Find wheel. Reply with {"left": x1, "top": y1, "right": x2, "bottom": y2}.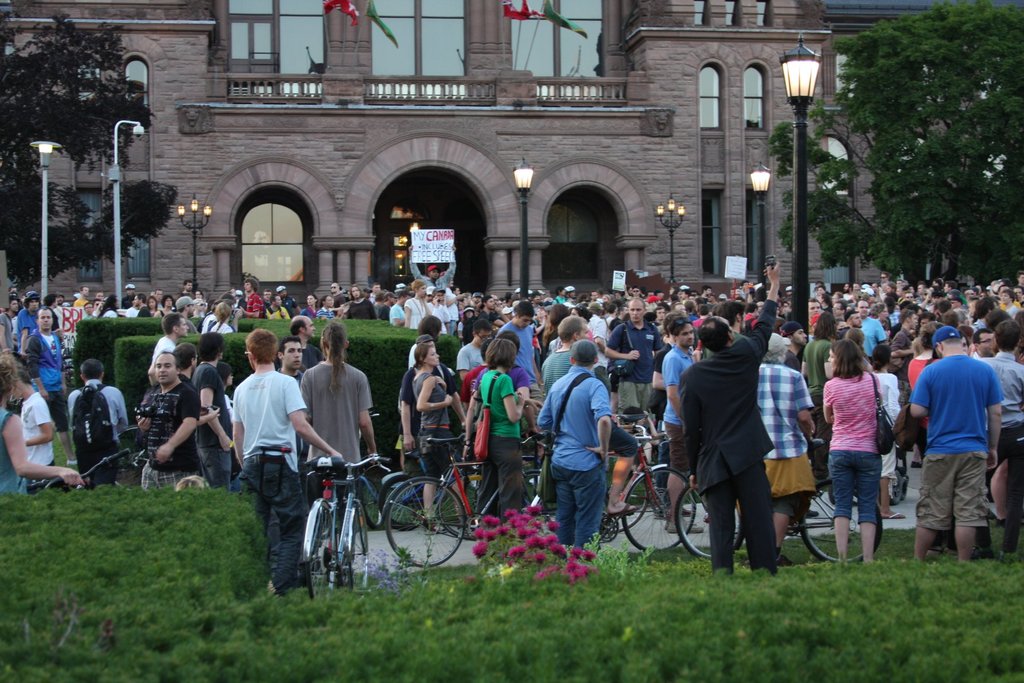
{"left": 901, "top": 478, "right": 908, "bottom": 500}.
